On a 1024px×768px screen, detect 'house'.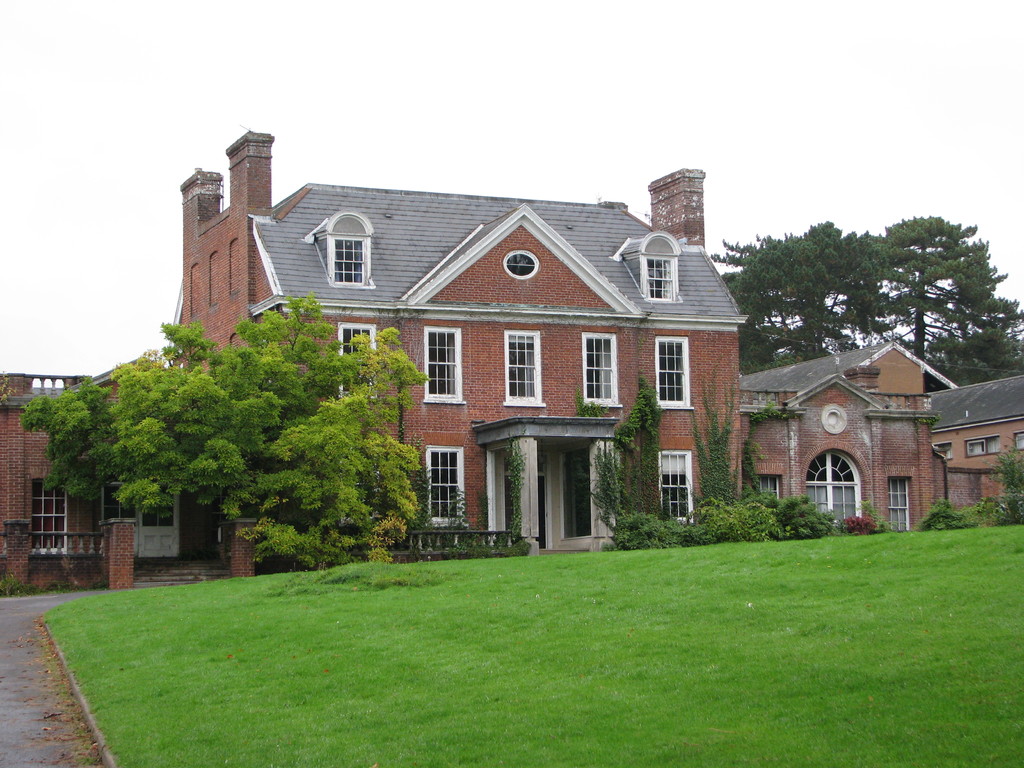
bbox=[196, 156, 742, 572].
